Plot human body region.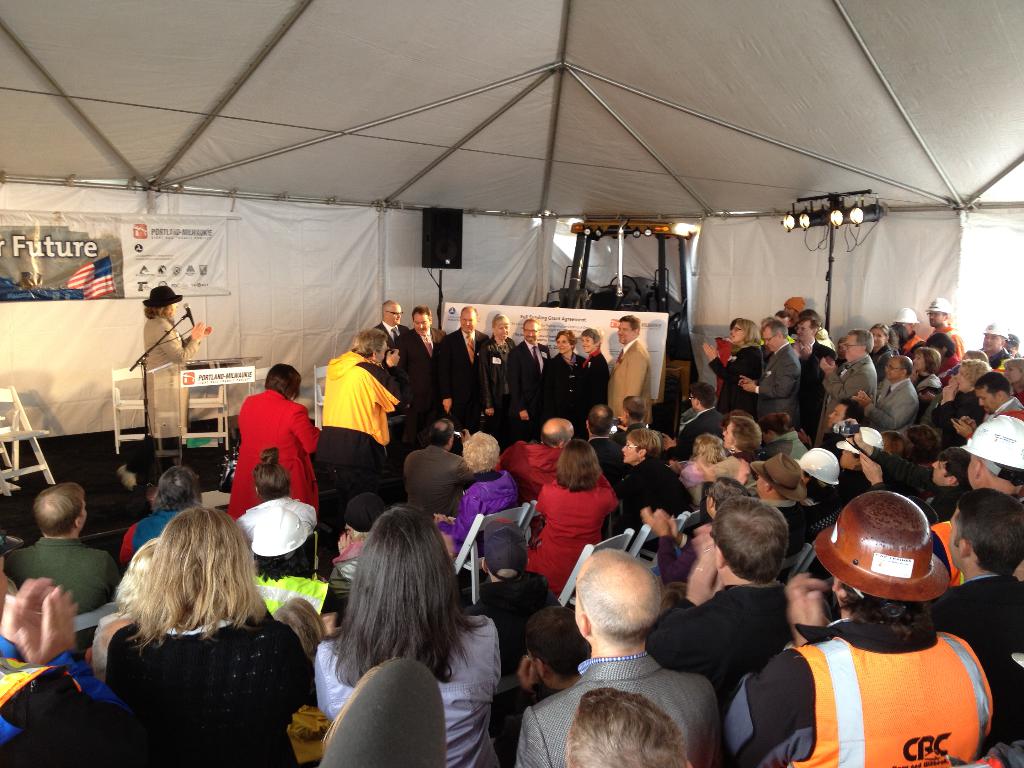
Plotted at <box>370,319,410,373</box>.
